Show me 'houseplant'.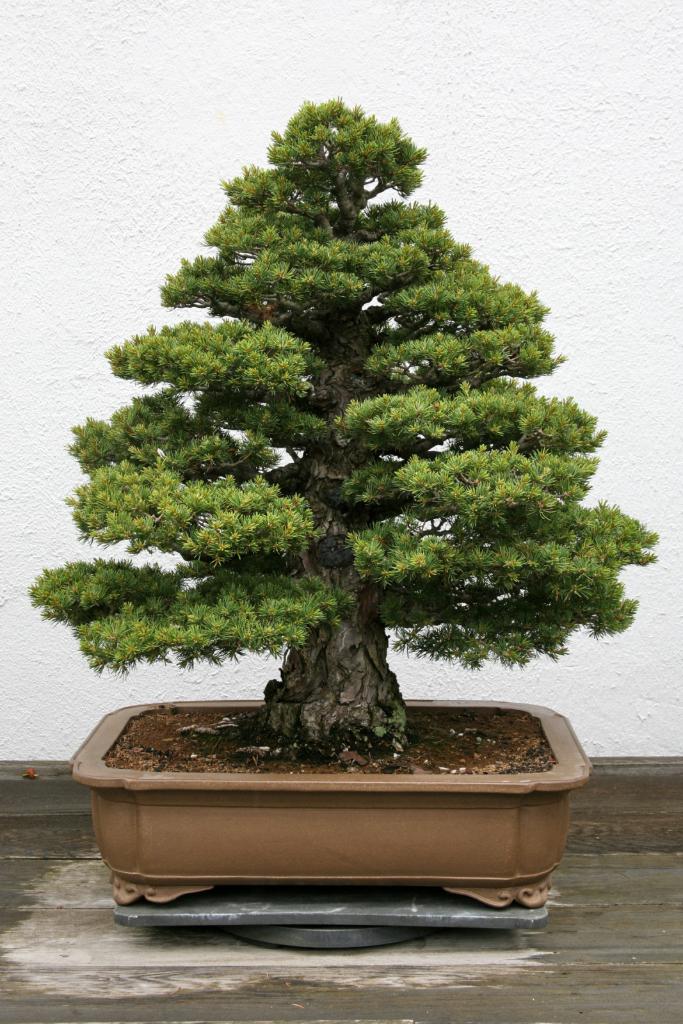
'houseplant' is here: 21:97:660:910.
